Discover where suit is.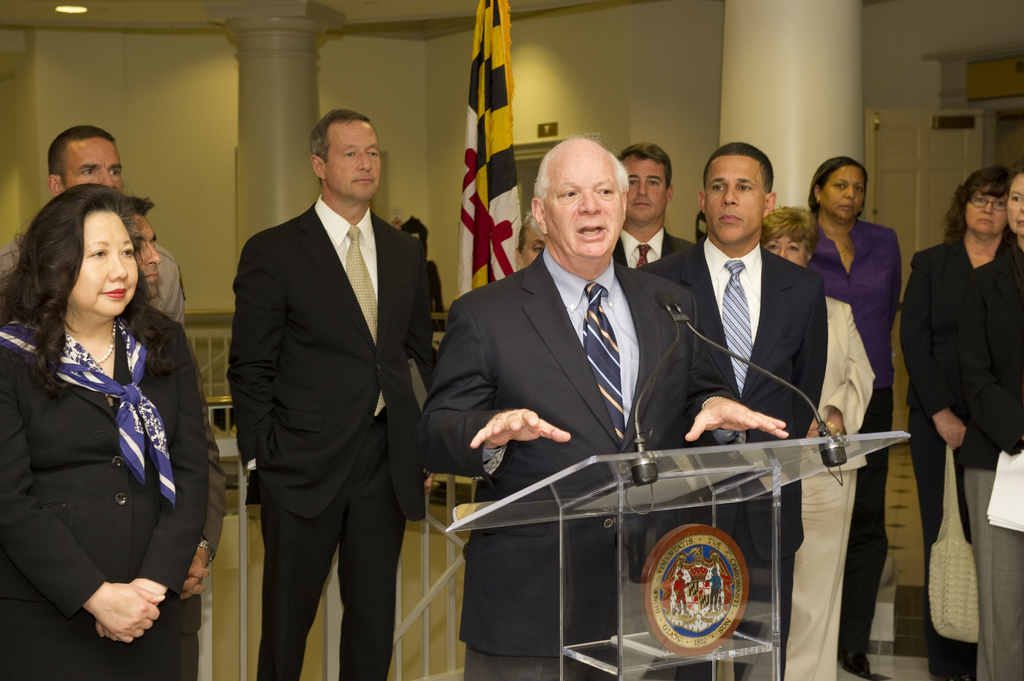
Discovered at (left=639, top=237, right=828, bottom=680).
